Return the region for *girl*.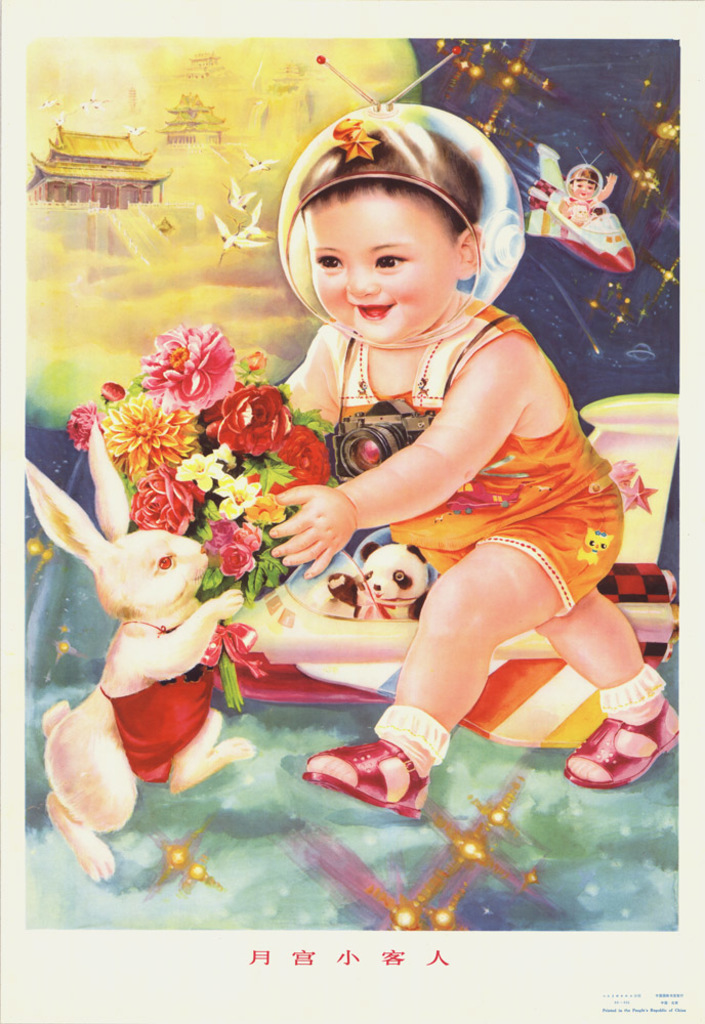
<bbox>278, 125, 675, 818</bbox>.
